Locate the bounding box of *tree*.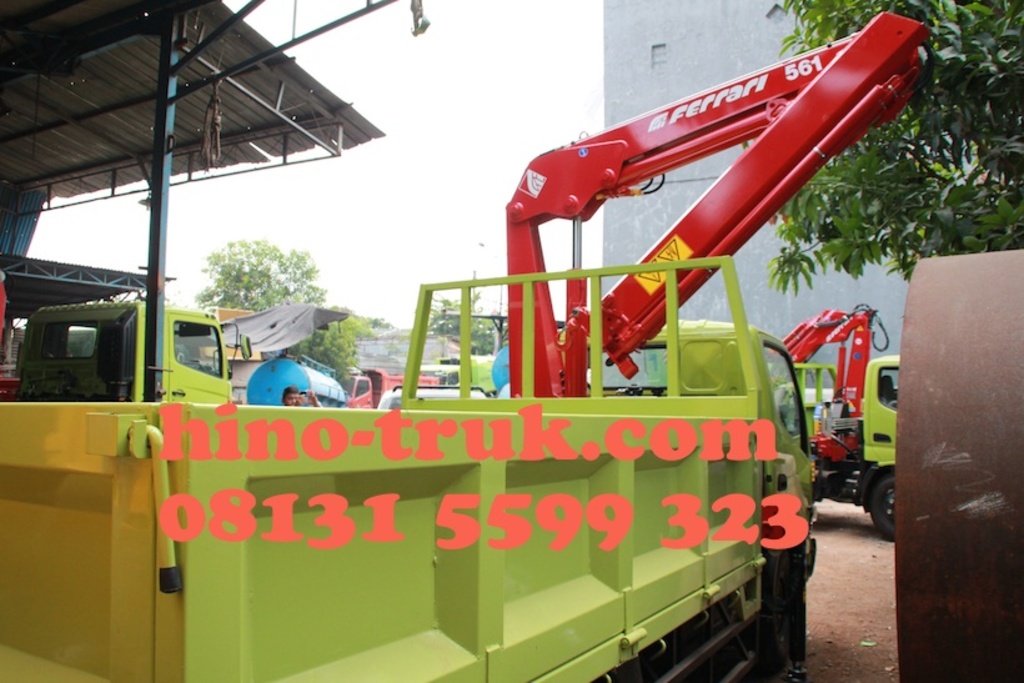
Bounding box: (left=763, top=0, right=1023, bottom=291).
